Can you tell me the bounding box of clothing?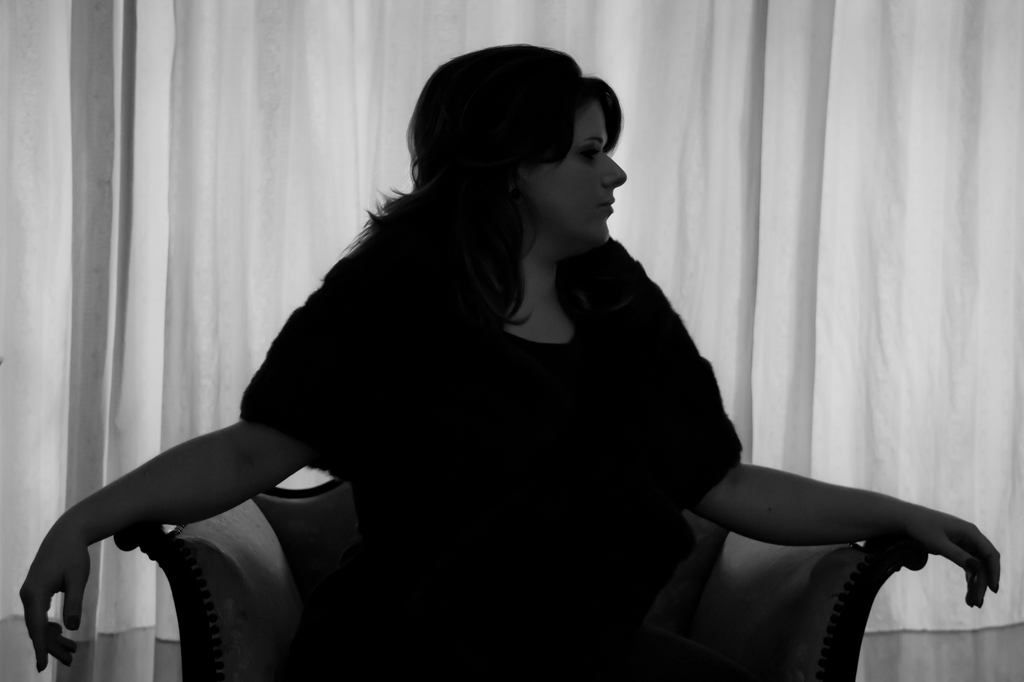
(x1=249, y1=209, x2=777, y2=617).
